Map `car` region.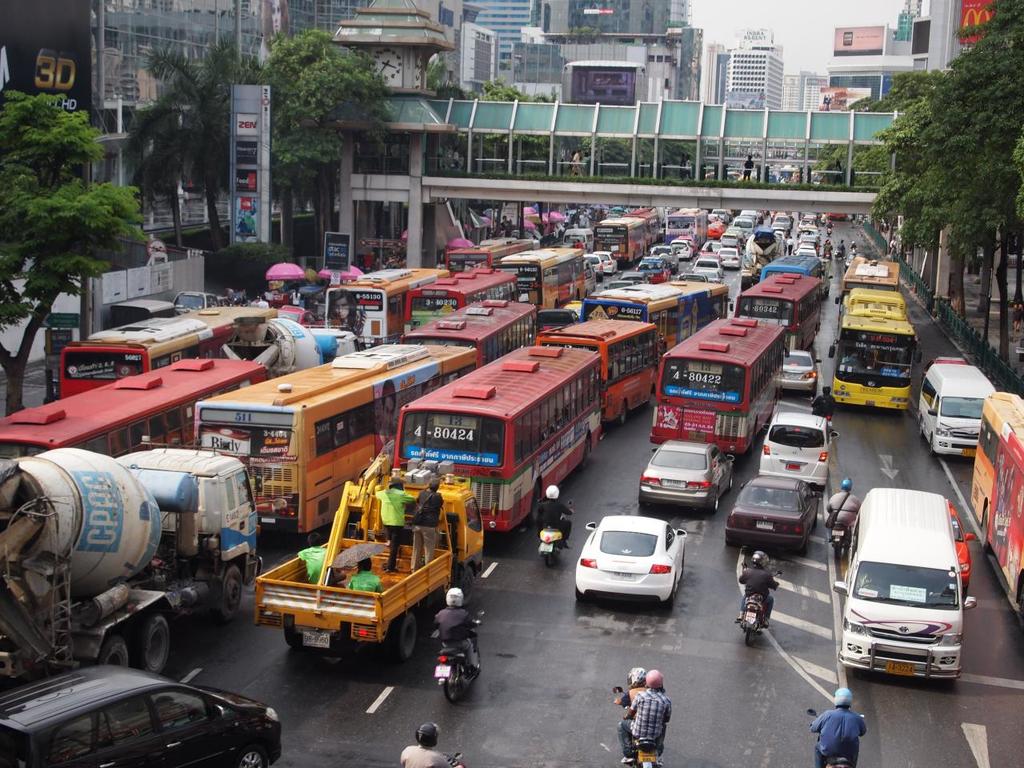
Mapped to 695 254 724 278.
